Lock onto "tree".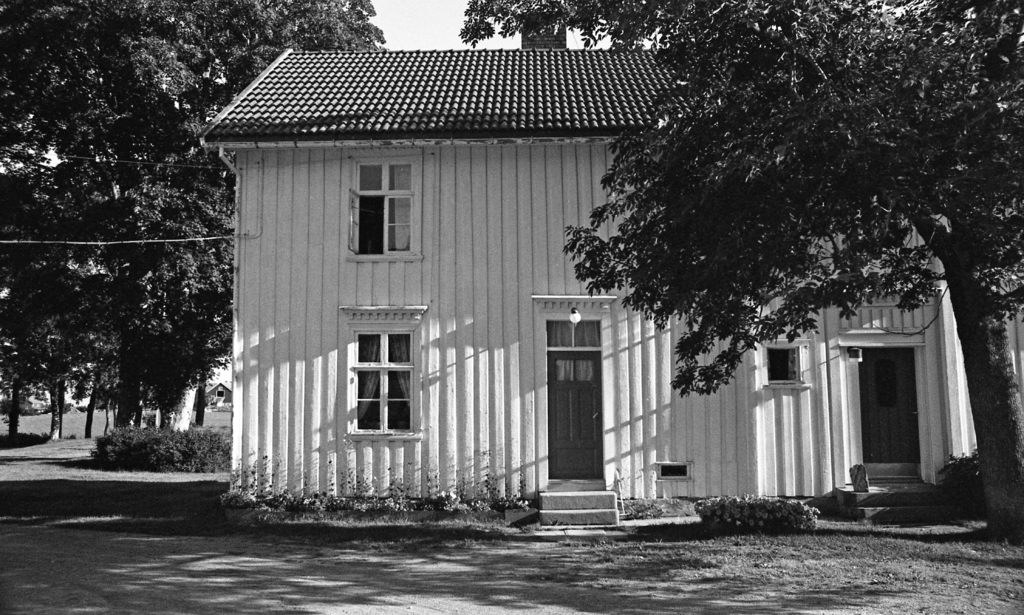
Locked: <box>565,3,1020,534</box>.
